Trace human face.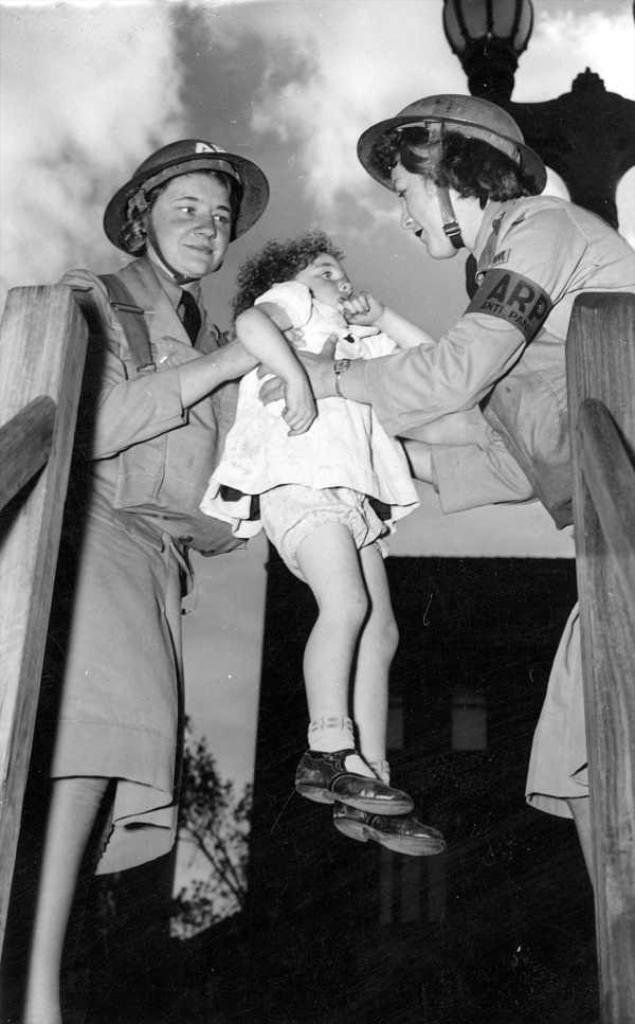
Traced to (149,170,230,276).
